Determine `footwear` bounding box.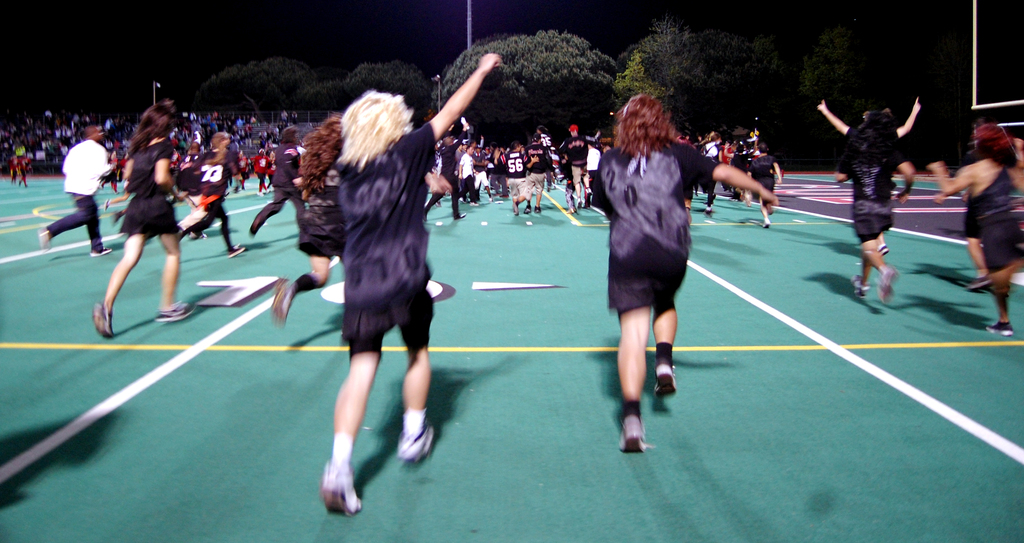
Determined: (x1=397, y1=427, x2=438, y2=463).
